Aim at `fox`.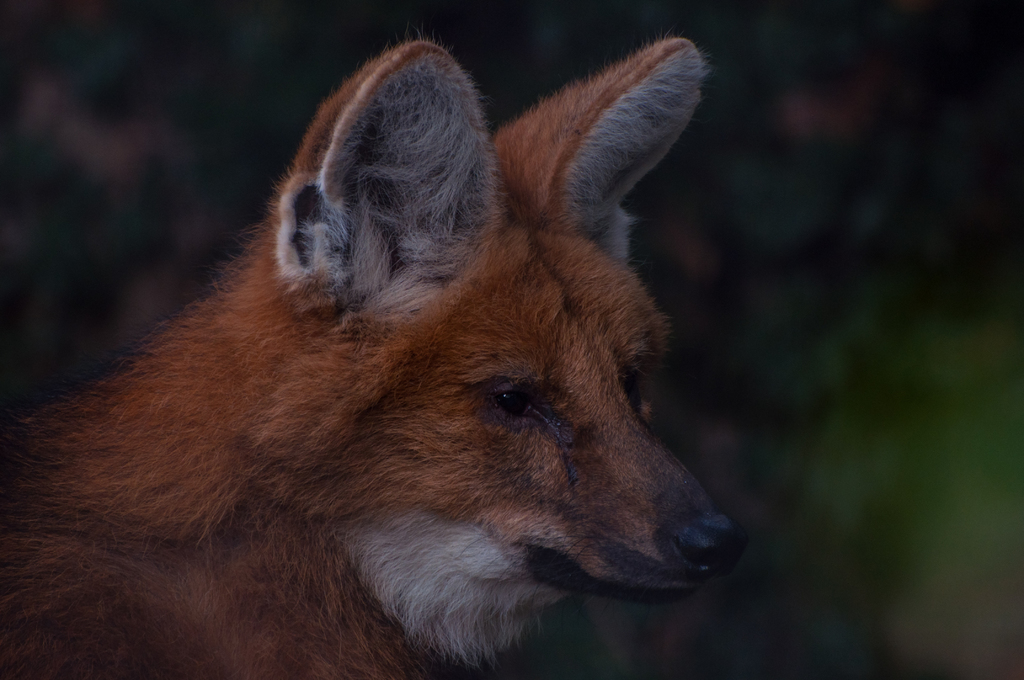
Aimed at [0, 24, 748, 679].
